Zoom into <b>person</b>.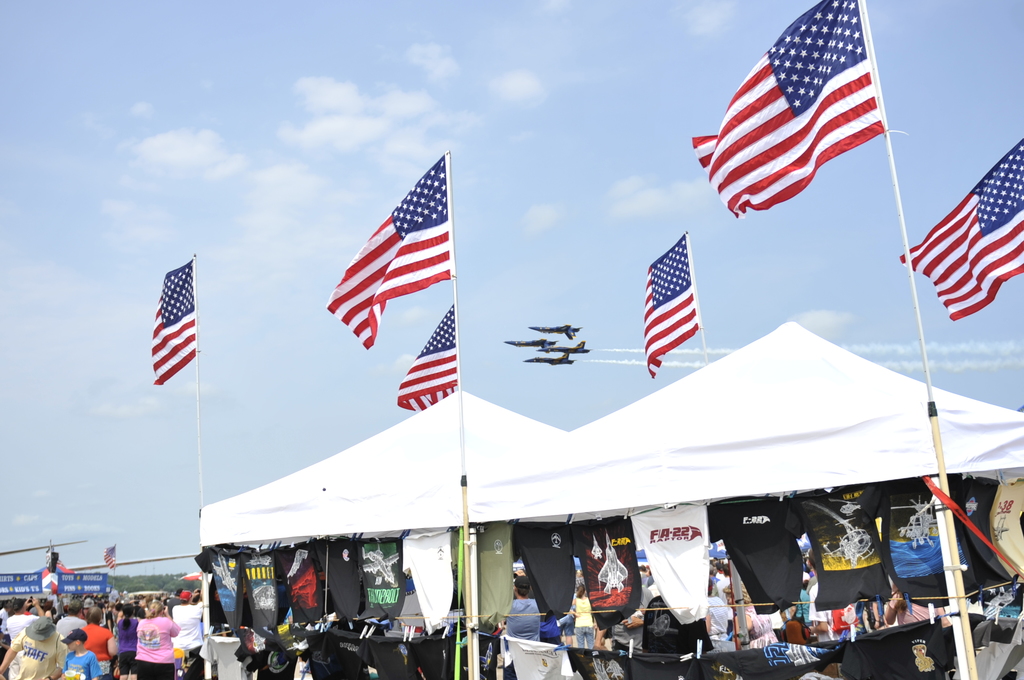
Zoom target: bbox=[117, 603, 141, 678].
